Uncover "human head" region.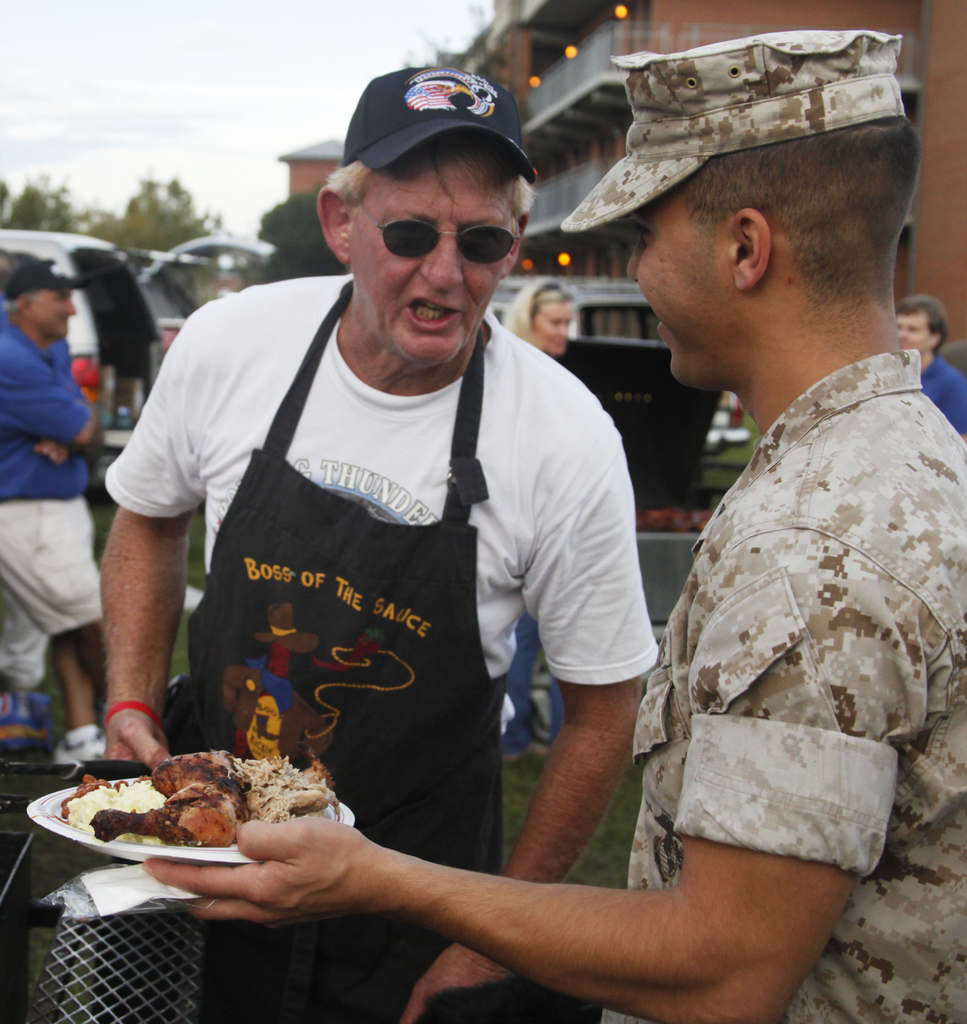
Uncovered: x1=896, y1=288, x2=943, y2=358.
